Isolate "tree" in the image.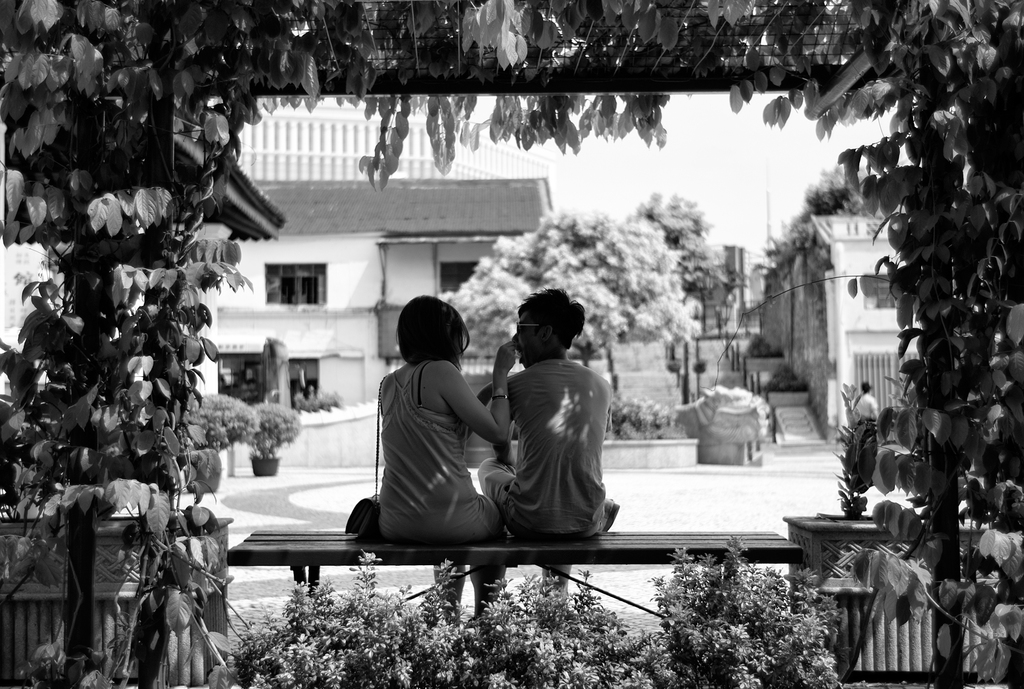
Isolated region: bbox(632, 196, 729, 393).
